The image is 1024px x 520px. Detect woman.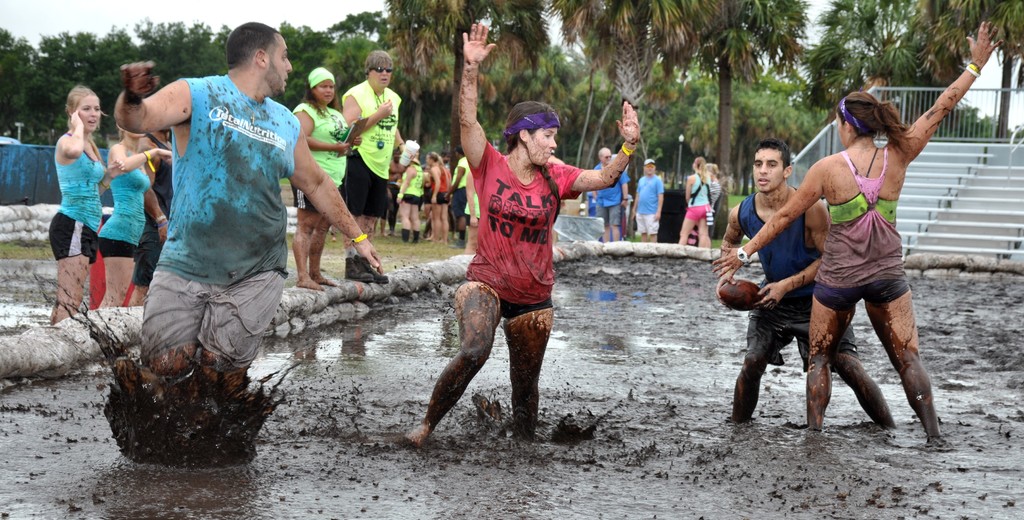
Detection: bbox=(38, 77, 112, 337).
